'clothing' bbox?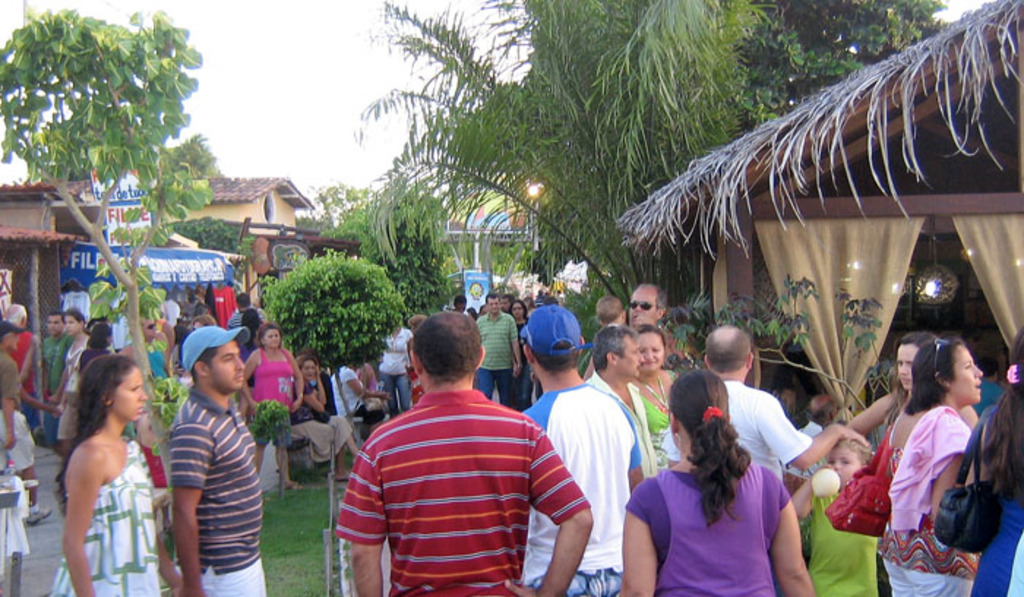
7:318:44:435
